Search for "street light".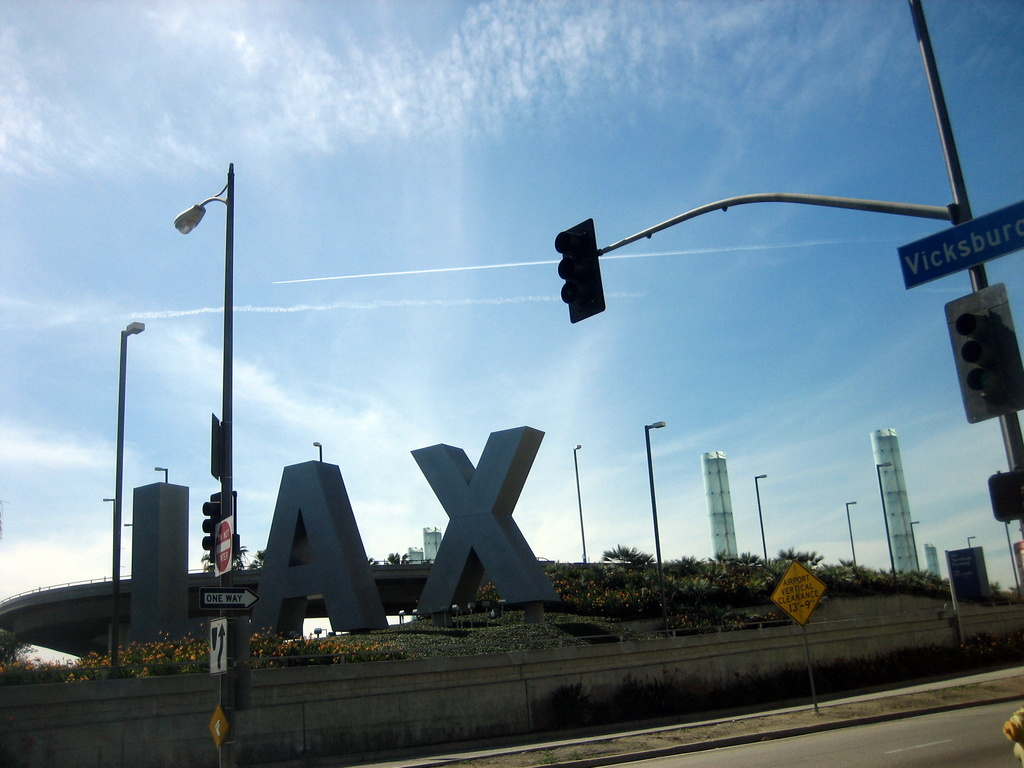
Found at 753, 472, 767, 561.
